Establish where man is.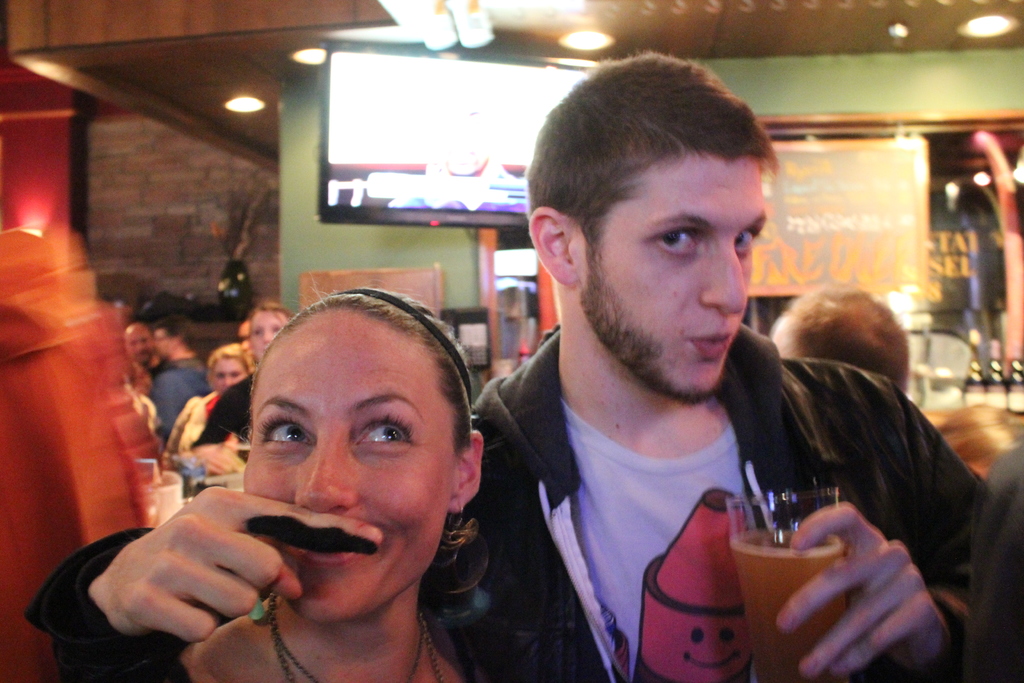
Established at <bbox>390, 81, 524, 208</bbox>.
